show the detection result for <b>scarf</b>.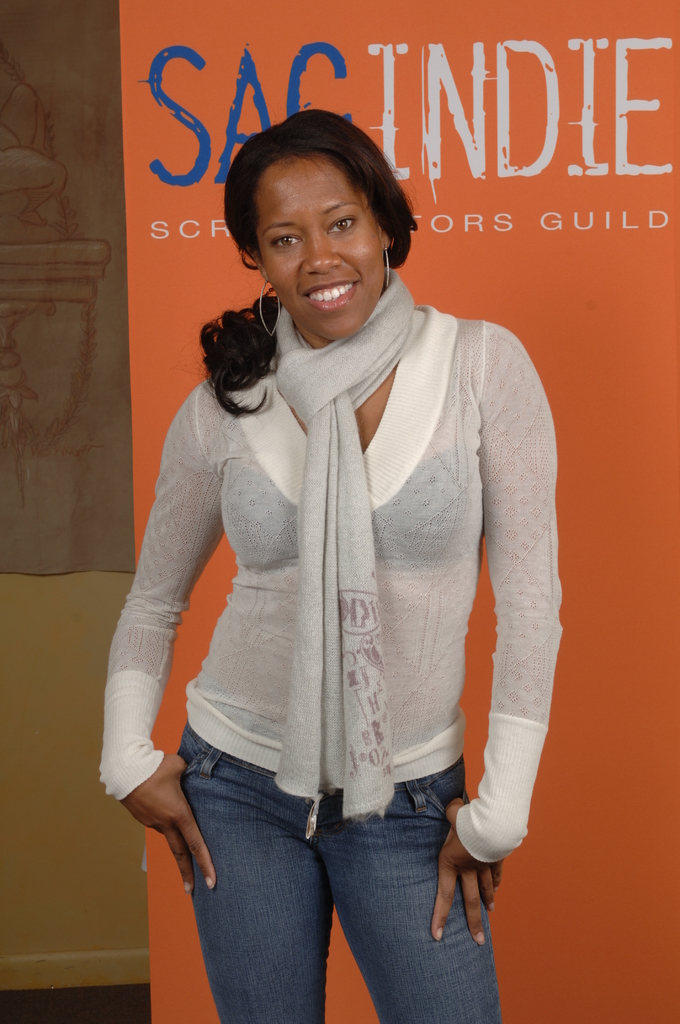
<box>272,264,417,835</box>.
